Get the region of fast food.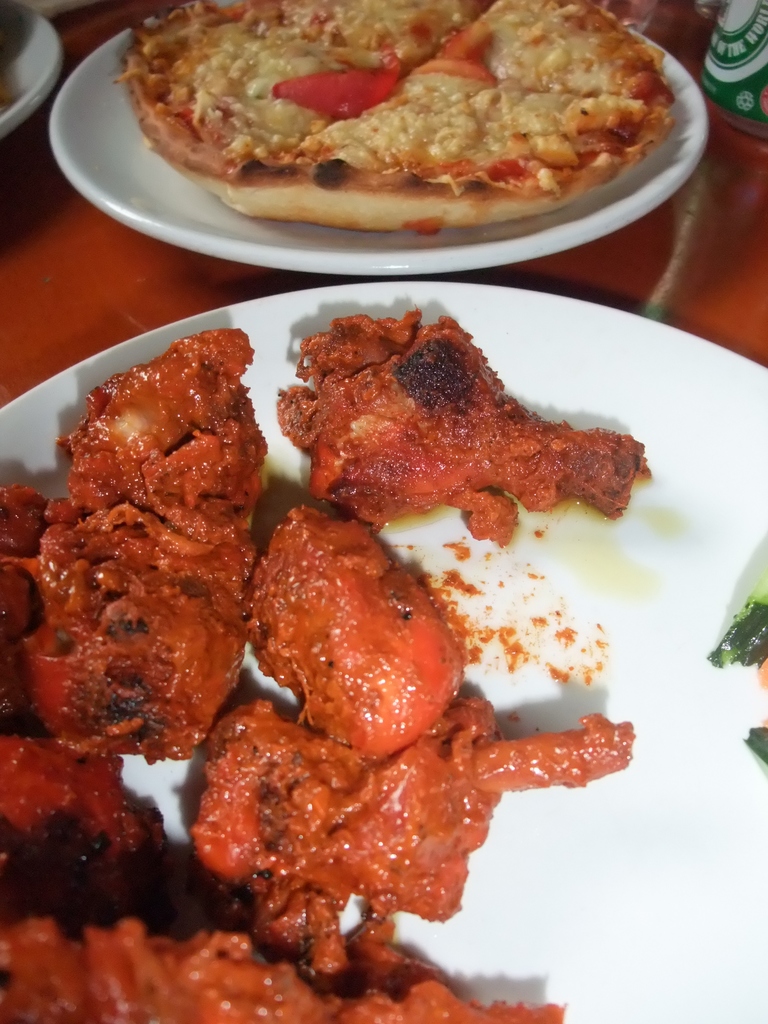
bbox=[115, 0, 678, 234].
